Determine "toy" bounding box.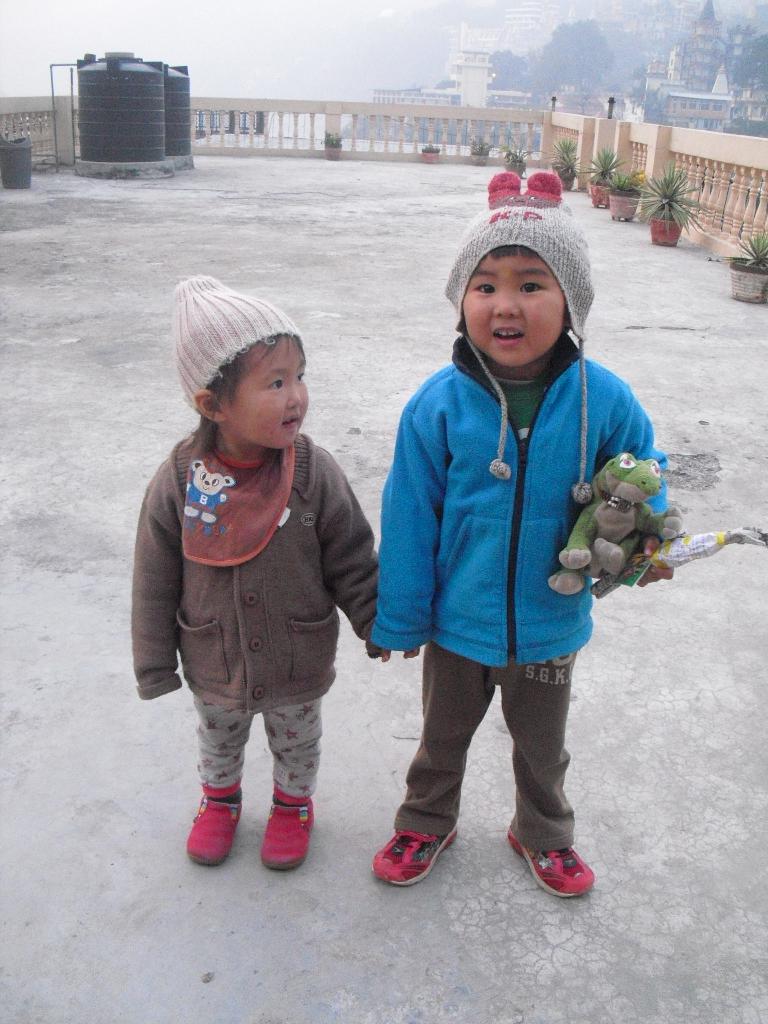
Determined: [534,447,762,615].
